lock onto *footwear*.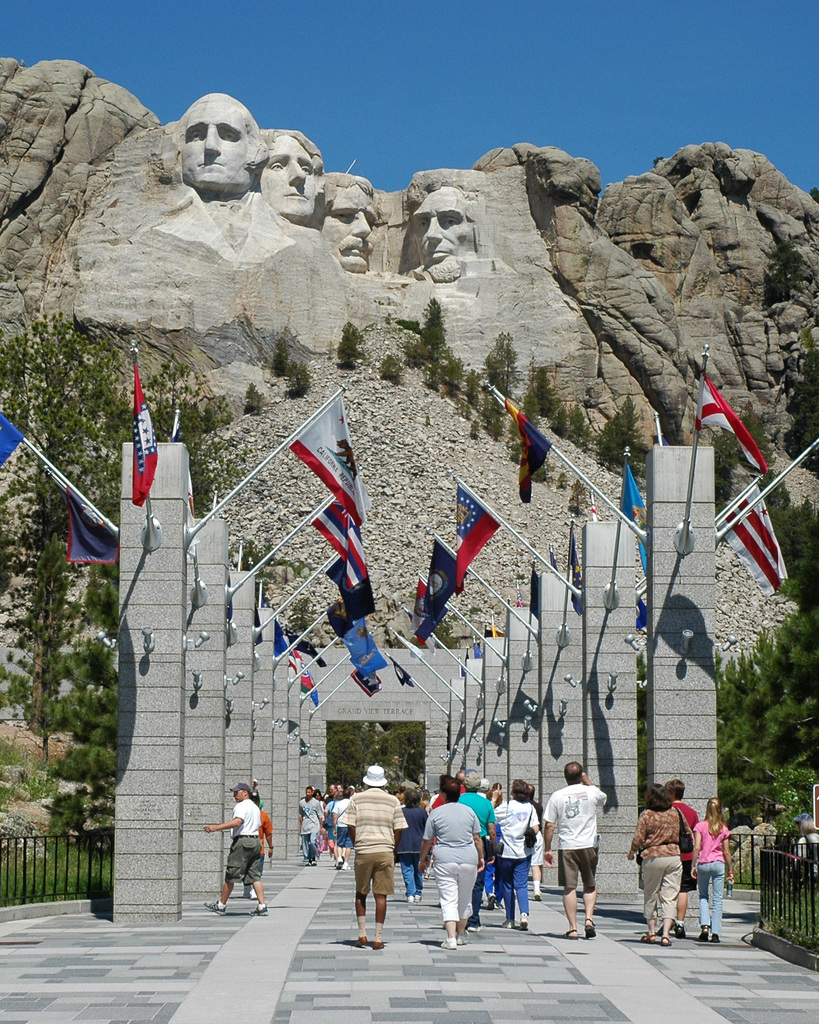
Locked: box=[699, 929, 708, 942].
